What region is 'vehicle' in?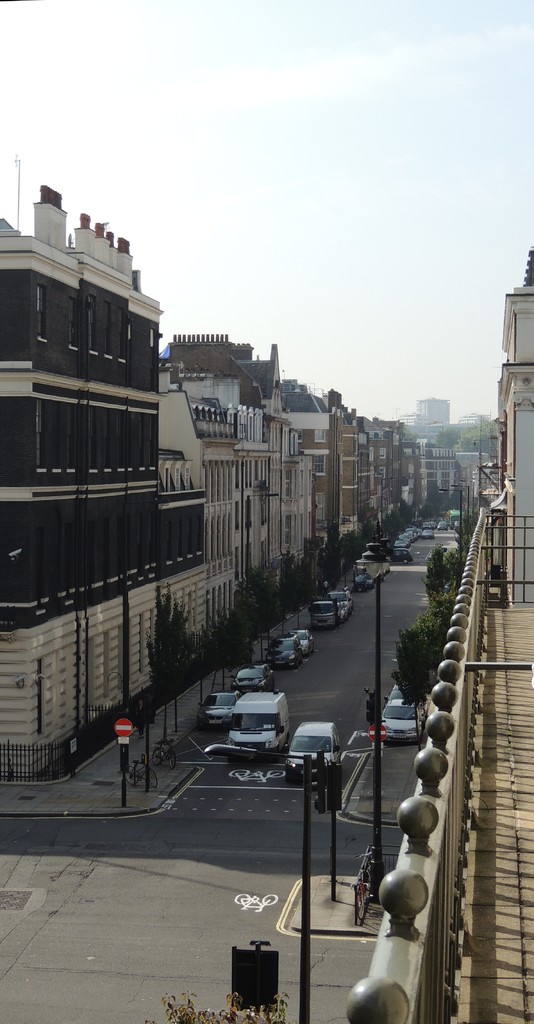
<bbox>394, 516, 421, 548</bbox>.
